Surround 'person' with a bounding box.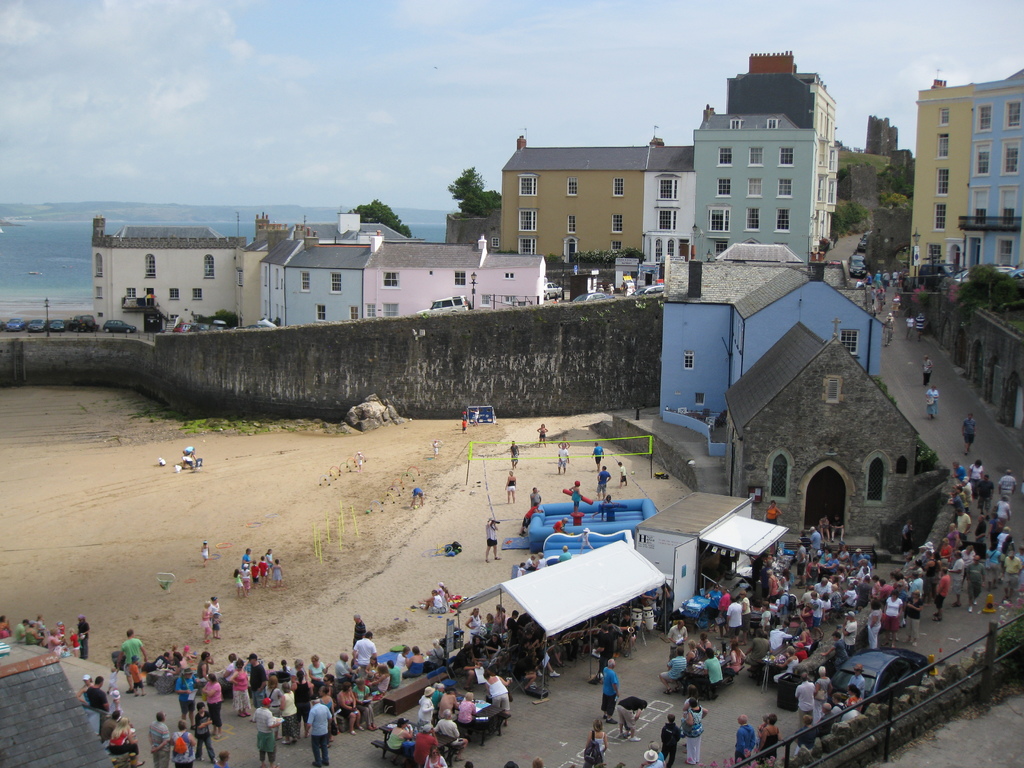
crop(244, 696, 278, 764).
